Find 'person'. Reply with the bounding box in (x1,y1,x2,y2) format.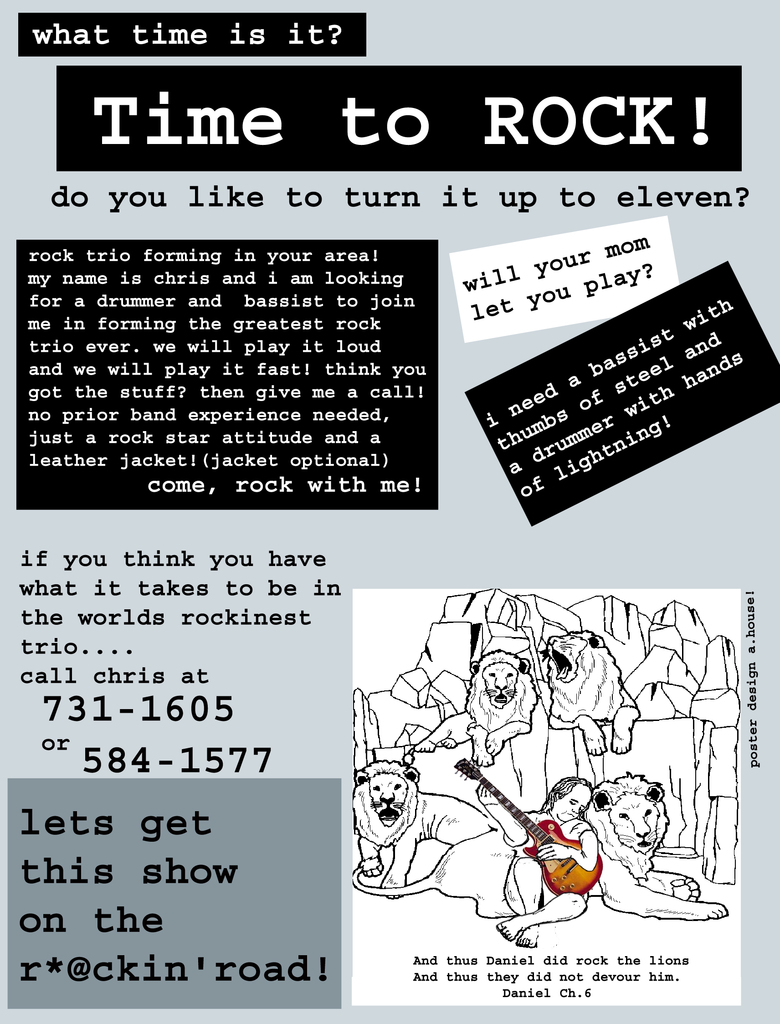
(476,782,587,961).
